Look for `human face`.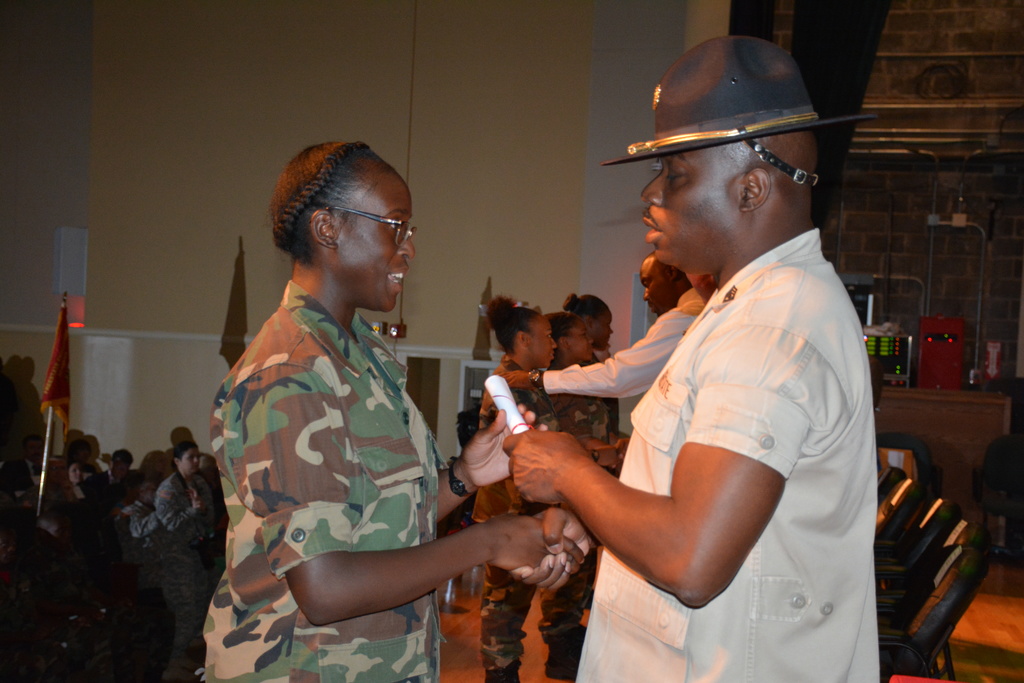
Found: crop(179, 450, 200, 477).
